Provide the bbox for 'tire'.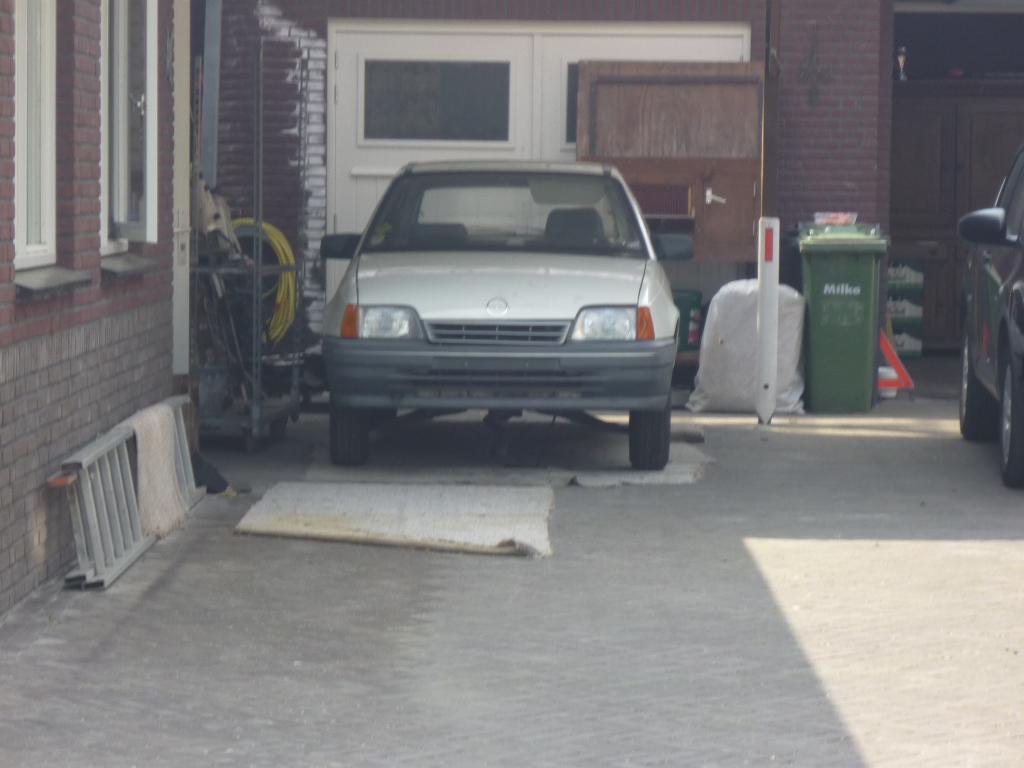
(331,398,368,470).
